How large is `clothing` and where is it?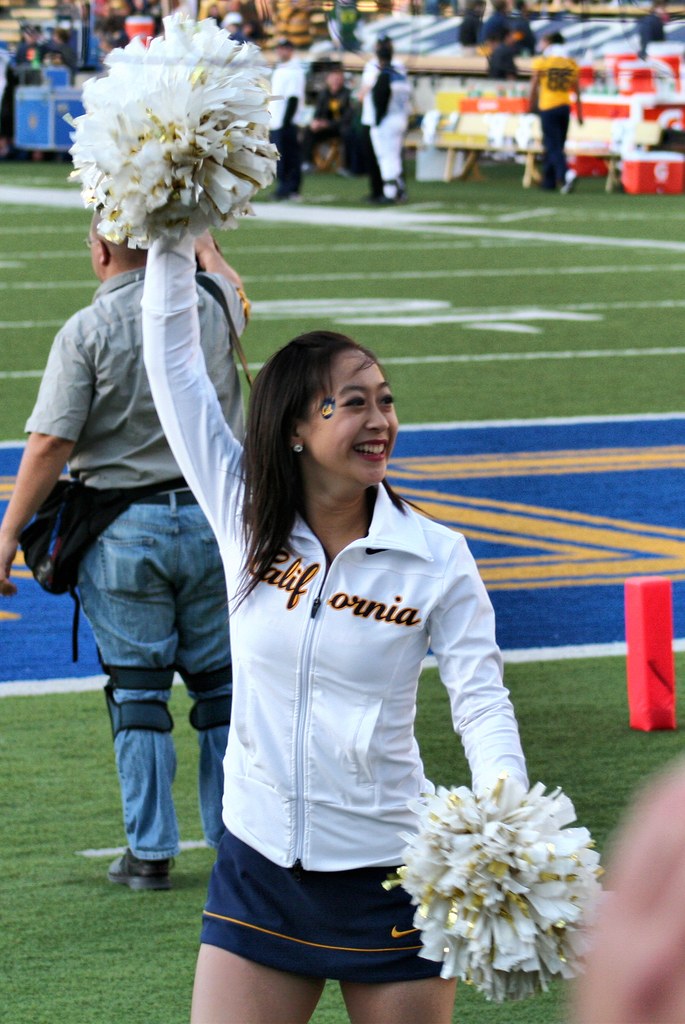
Bounding box: bbox=(21, 259, 251, 869).
